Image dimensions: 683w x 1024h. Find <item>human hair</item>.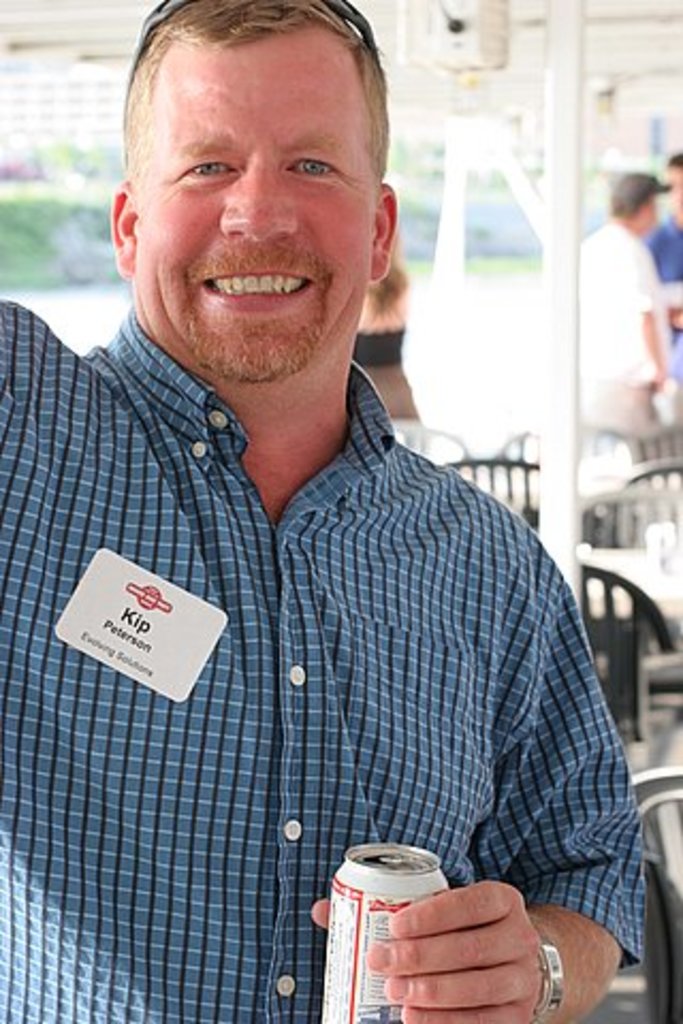
666:154:681:173.
